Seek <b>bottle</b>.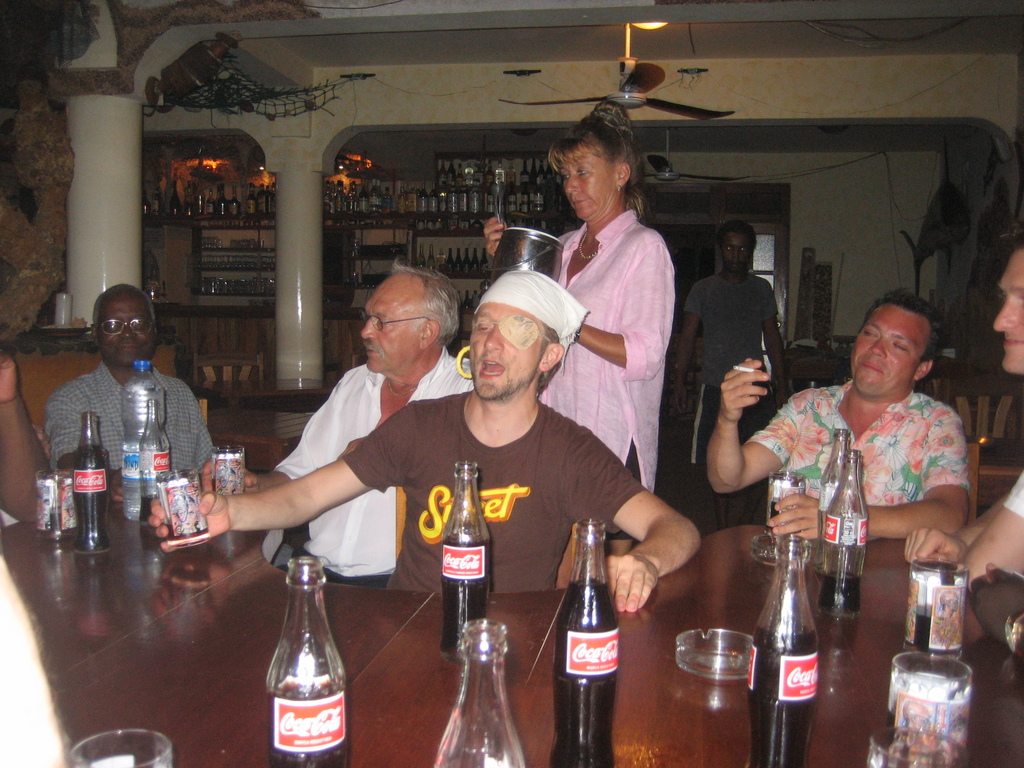
<box>461,161,476,179</box>.
